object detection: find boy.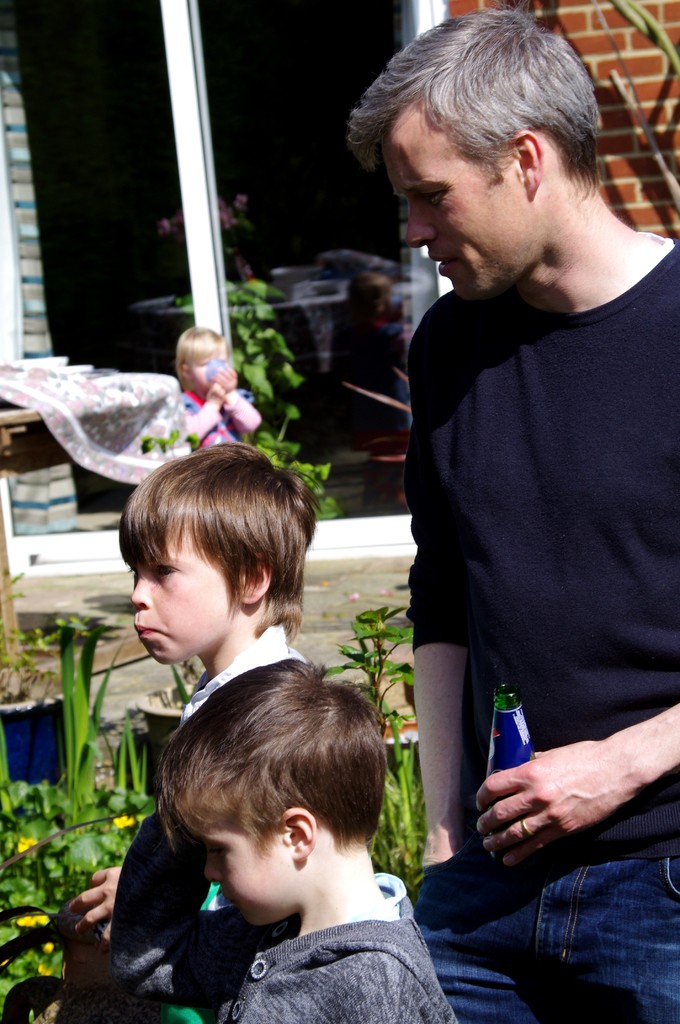
44, 450, 321, 1021.
